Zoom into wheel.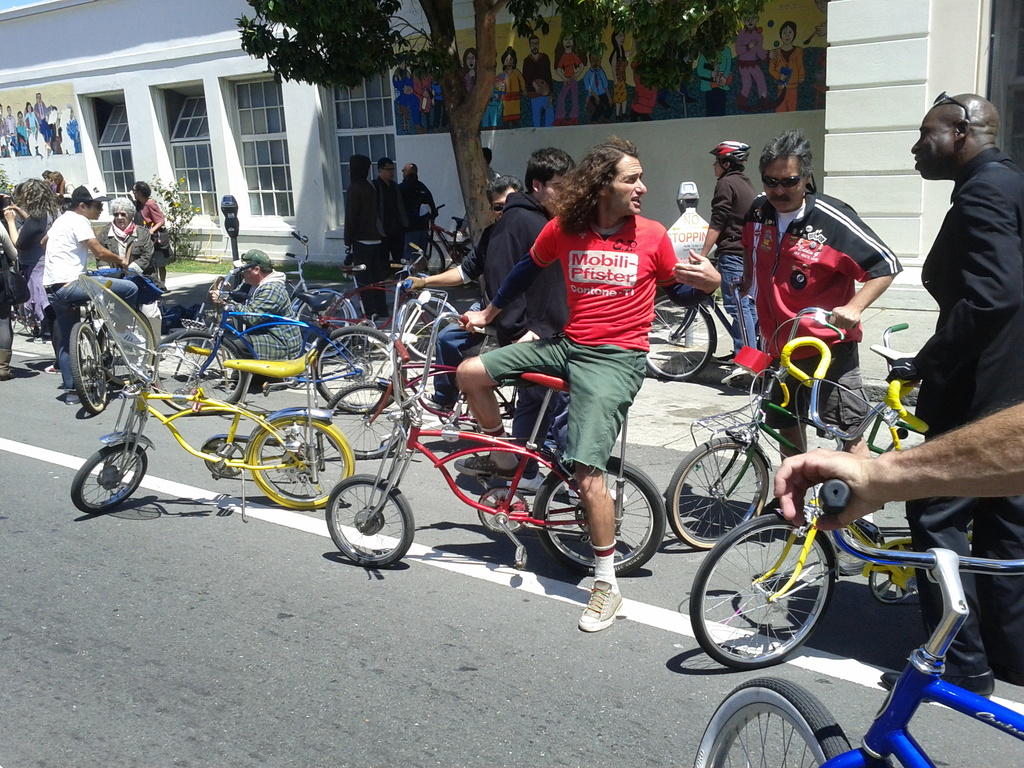
Zoom target: (x1=69, y1=445, x2=152, y2=515).
